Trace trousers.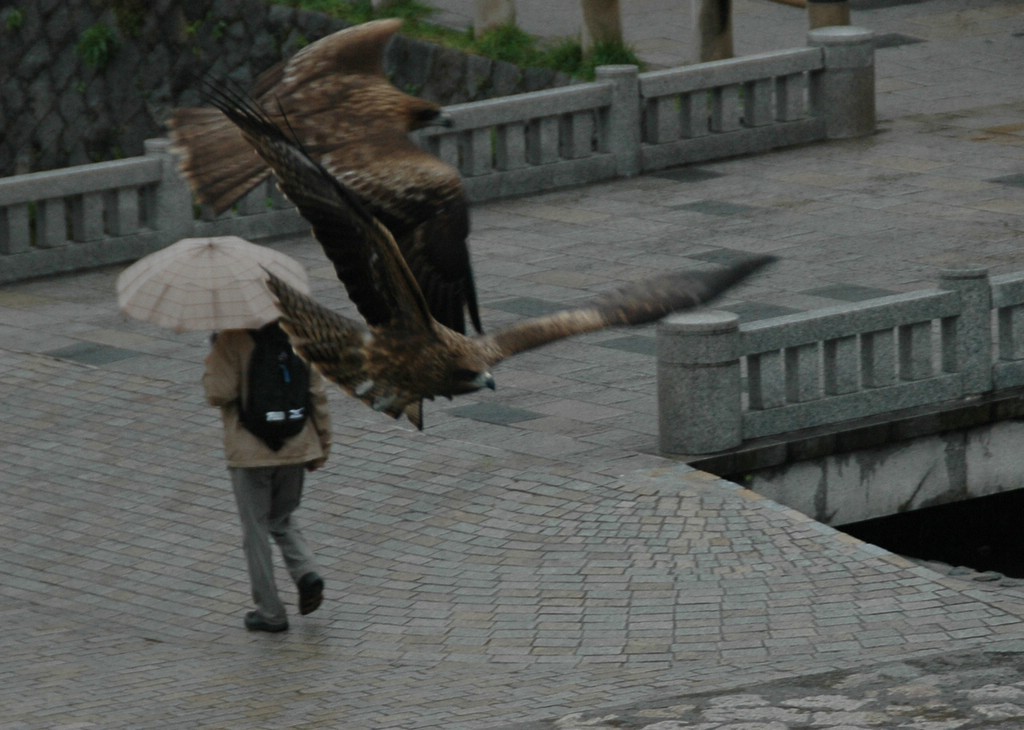
Traced to (222, 461, 322, 627).
